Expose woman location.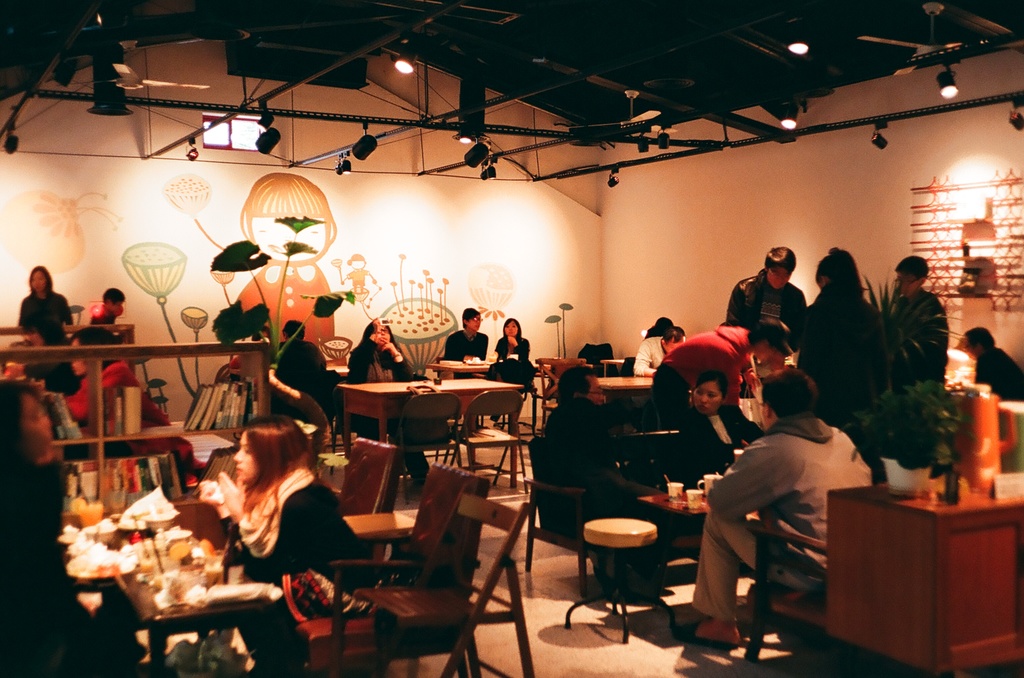
Exposed at (61, 324, 181, 433).
